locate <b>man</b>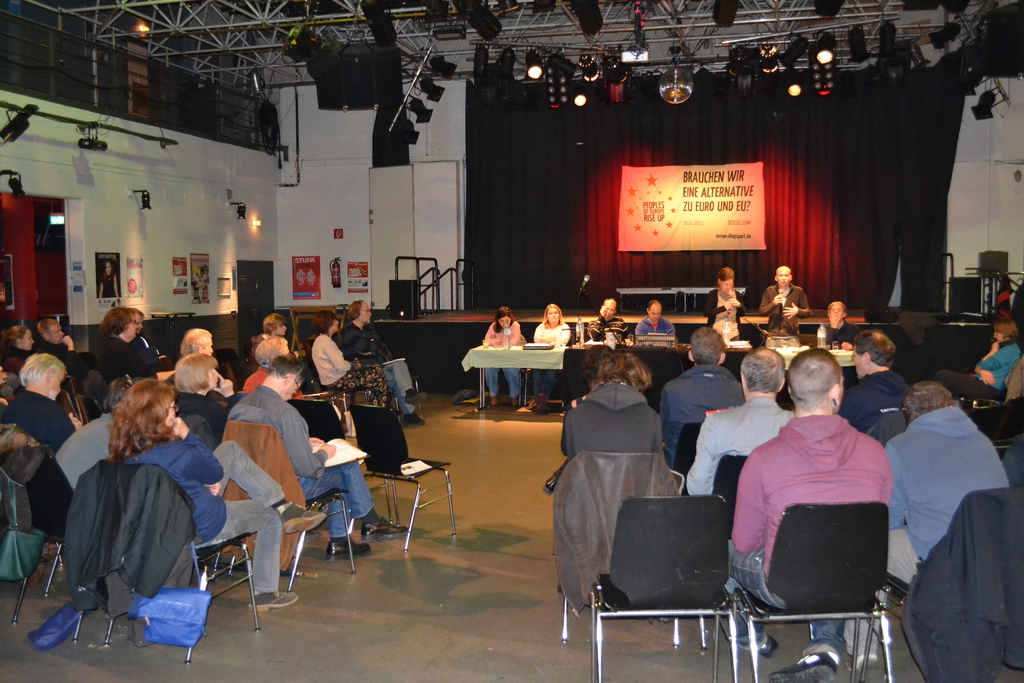
crop(84, 309, 150, 382)
